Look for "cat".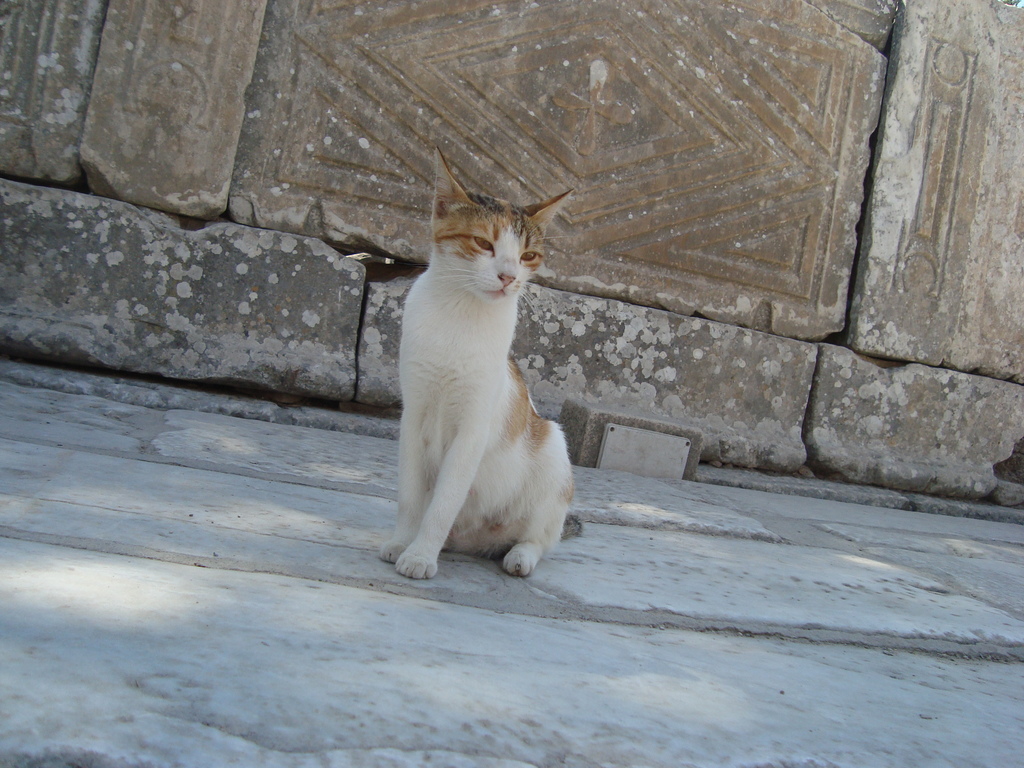
Found: {"left": 378, "top": 145, "right": 584, "bottom": 584}.
